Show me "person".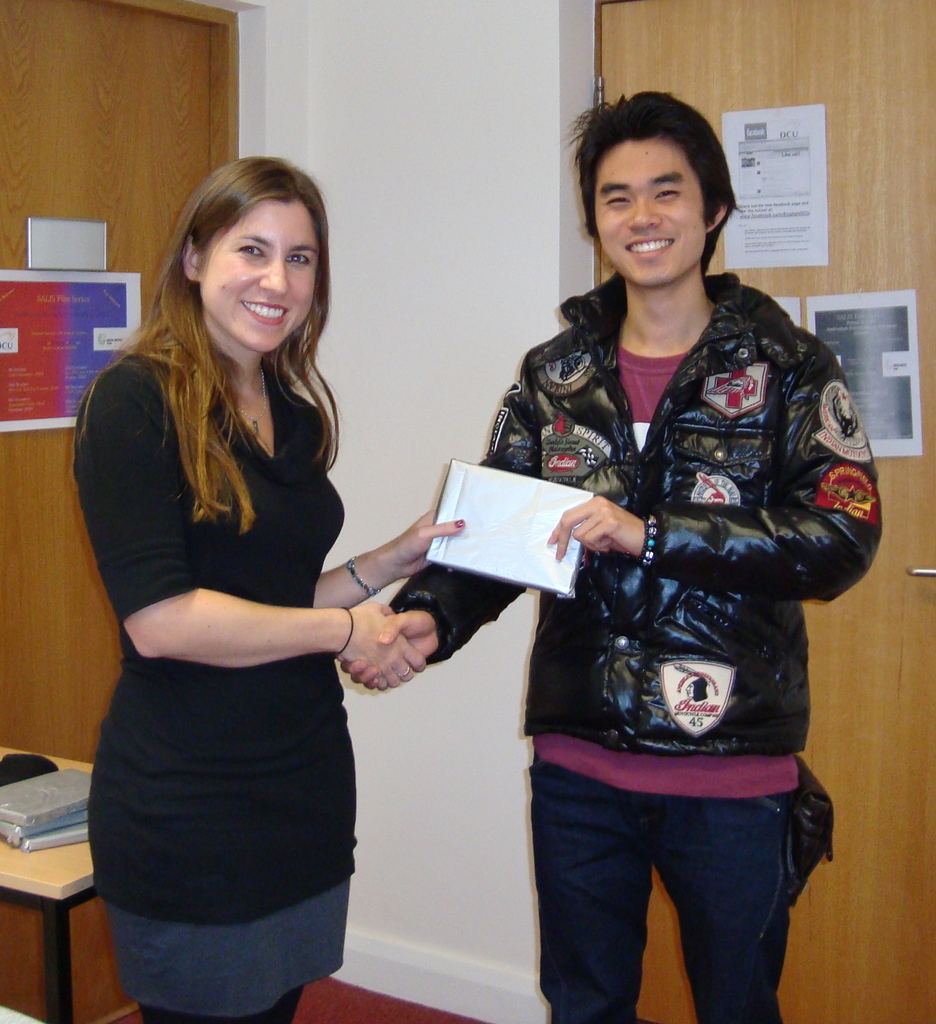
"person" is here: [left=72, top=154, right=471, bottom=1023].
